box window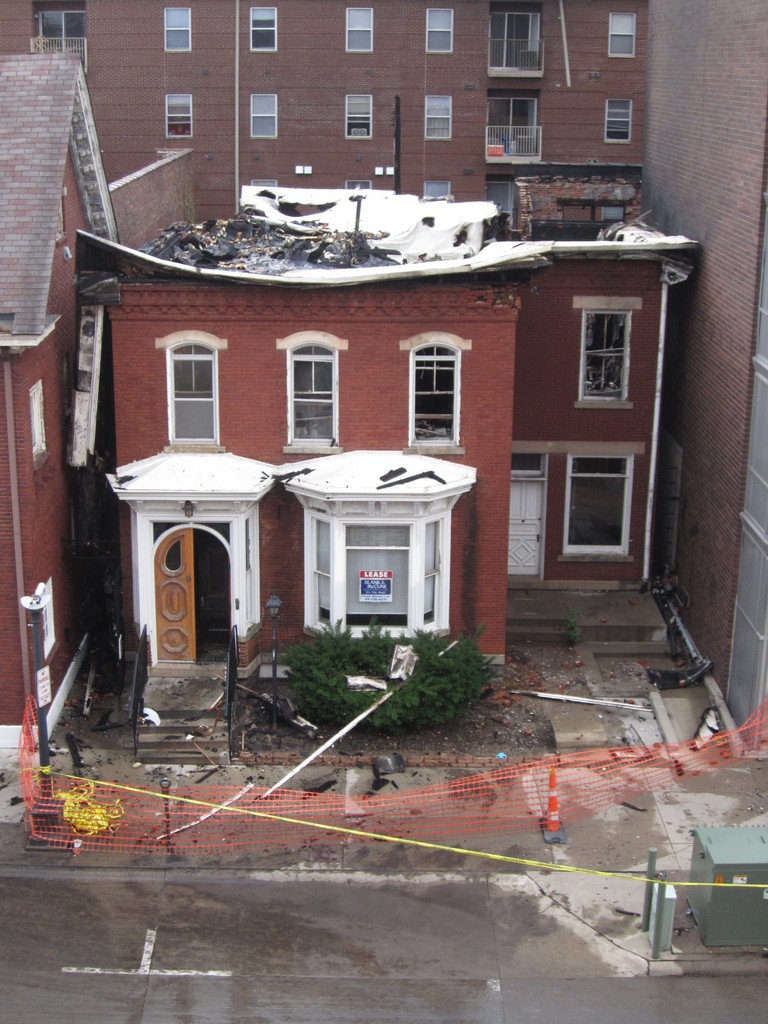
l=565, t=433, r=647, b=551
